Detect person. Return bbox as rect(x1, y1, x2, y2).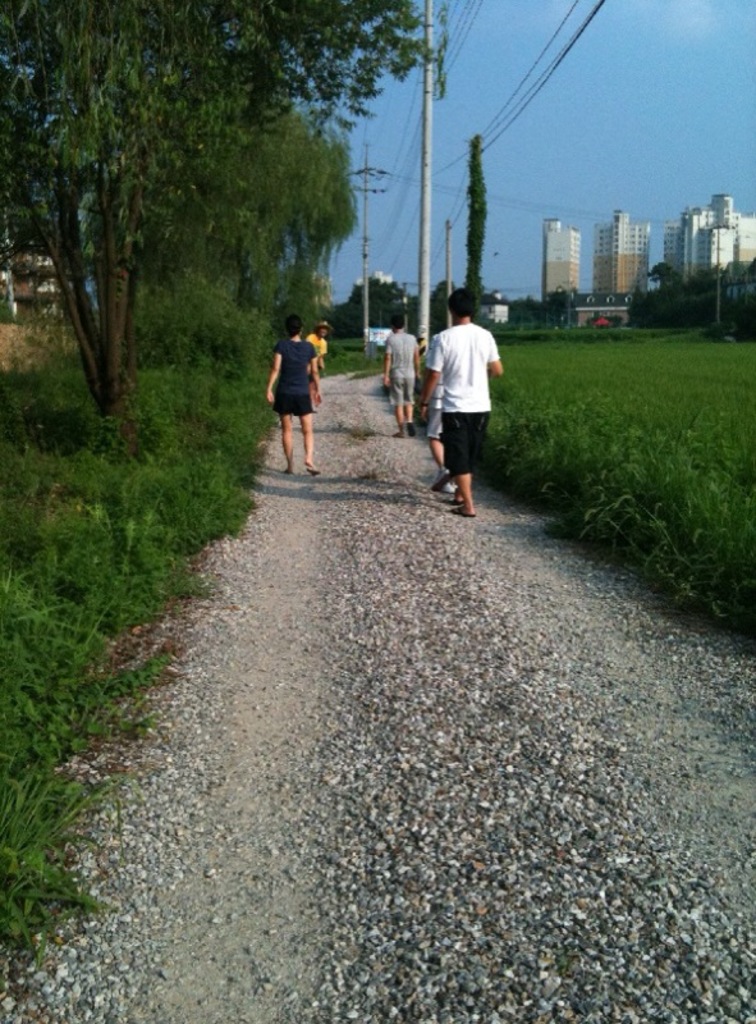
rect(417, 279, 508, 513).
